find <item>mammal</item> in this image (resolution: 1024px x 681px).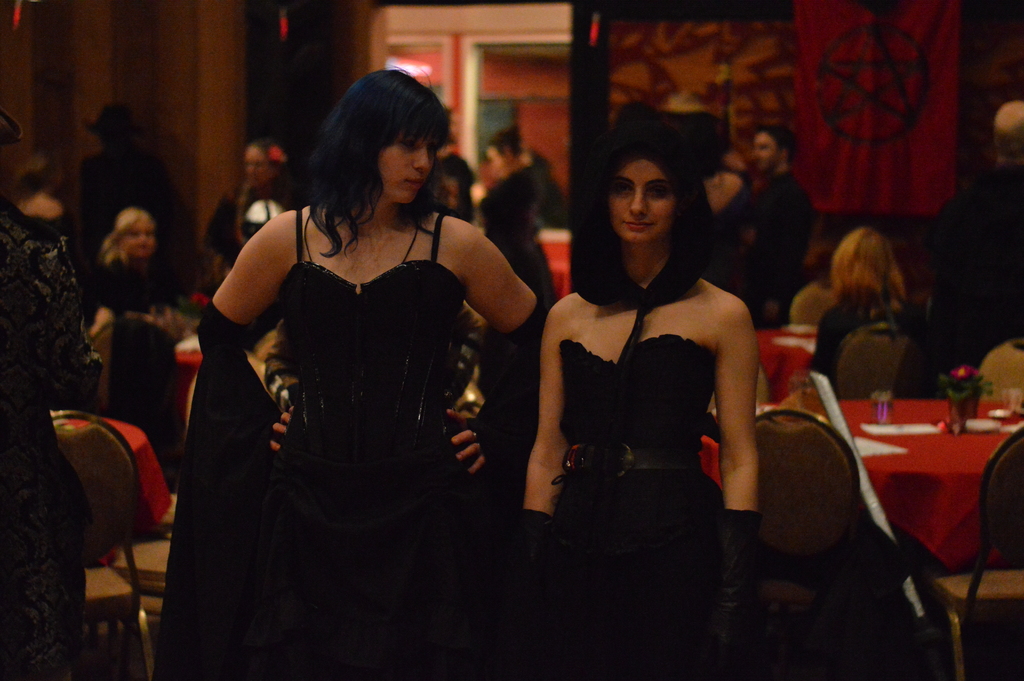
crop(92, 206, 179, 488).
